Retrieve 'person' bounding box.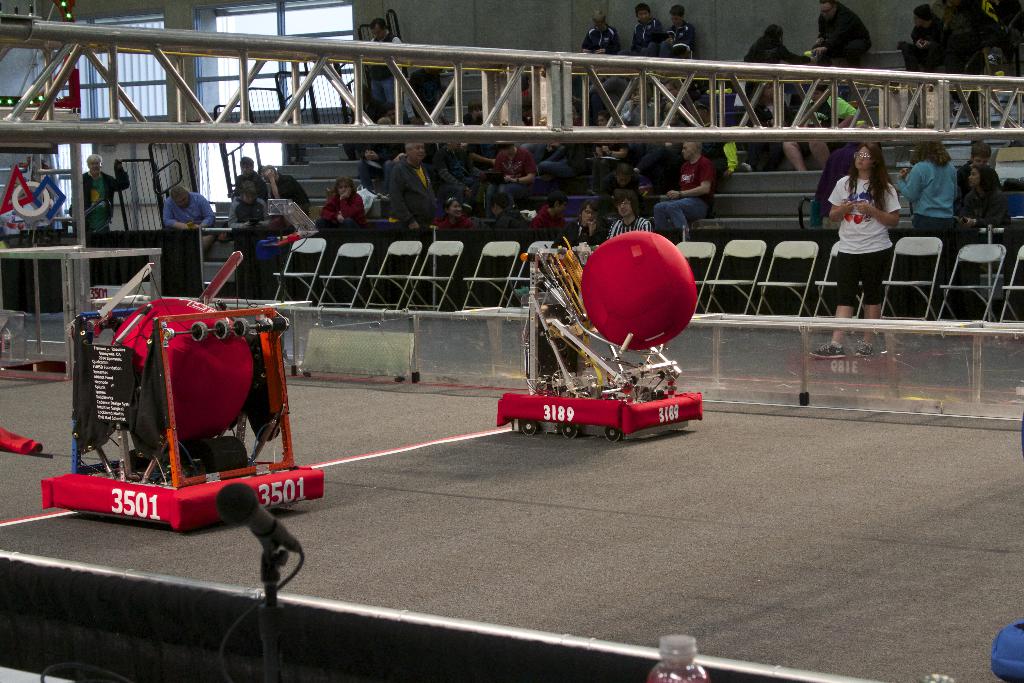
Bounding box: box=[227, 178, 271, 295].
